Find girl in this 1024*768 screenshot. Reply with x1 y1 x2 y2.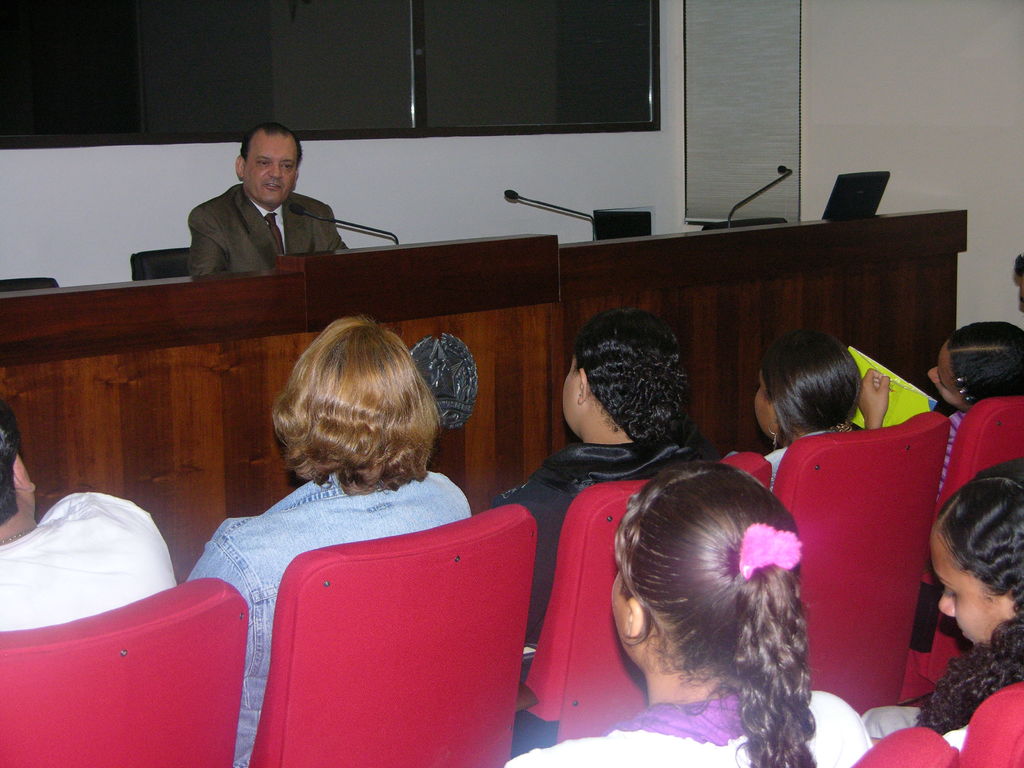
182 324 476 766.
